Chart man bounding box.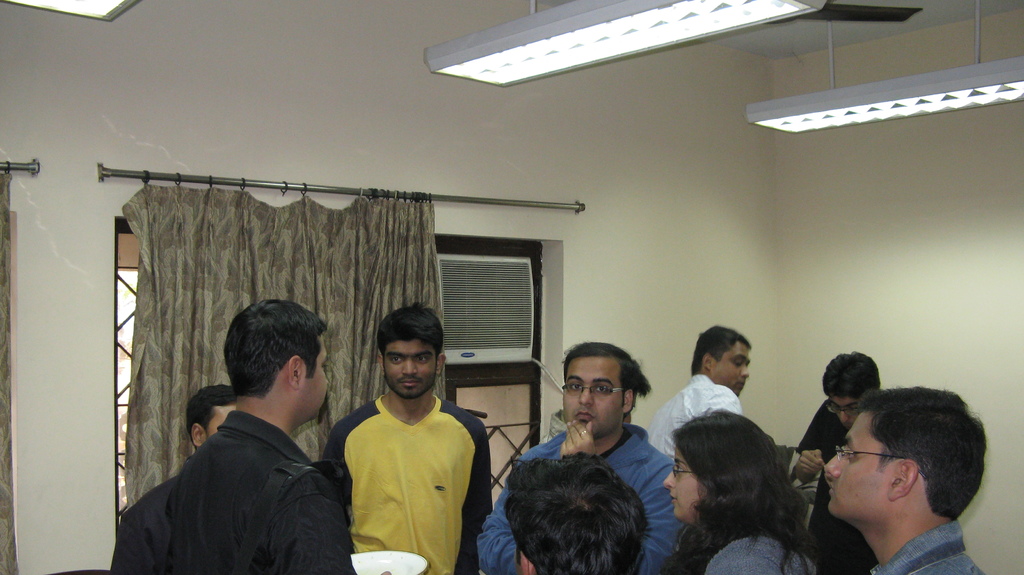
Charted: {"x1": 826, "y1": 387, "x2": 988, "y2": 574}.
